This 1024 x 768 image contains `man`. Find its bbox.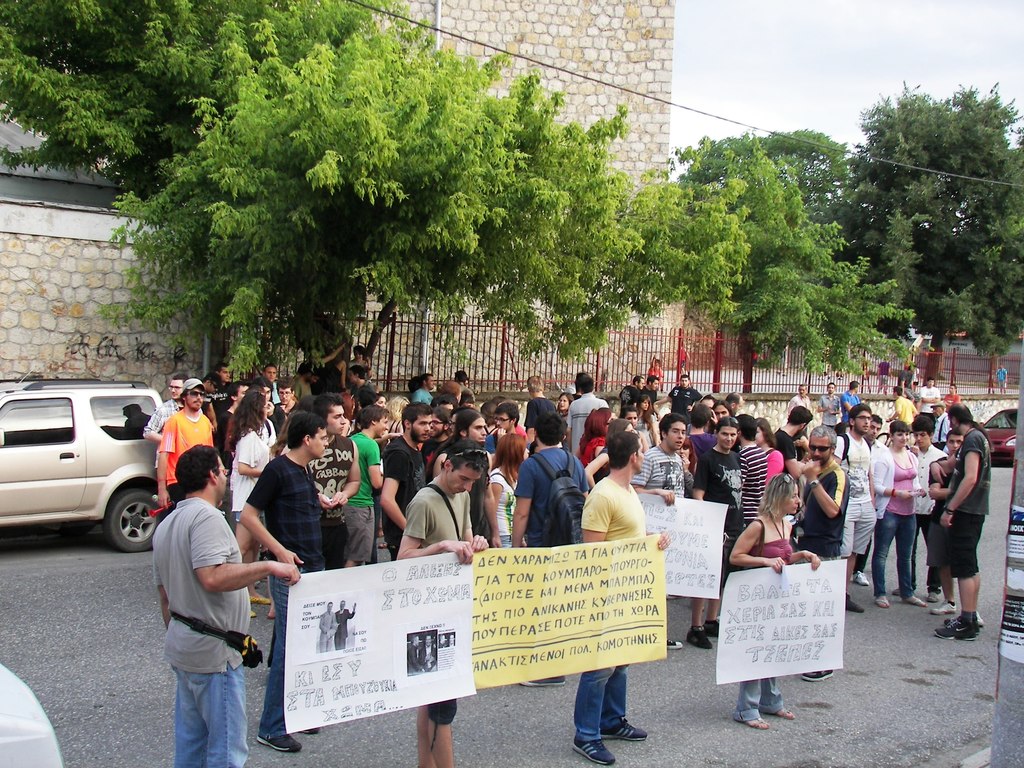
<box>797,422,849,684</box>.
